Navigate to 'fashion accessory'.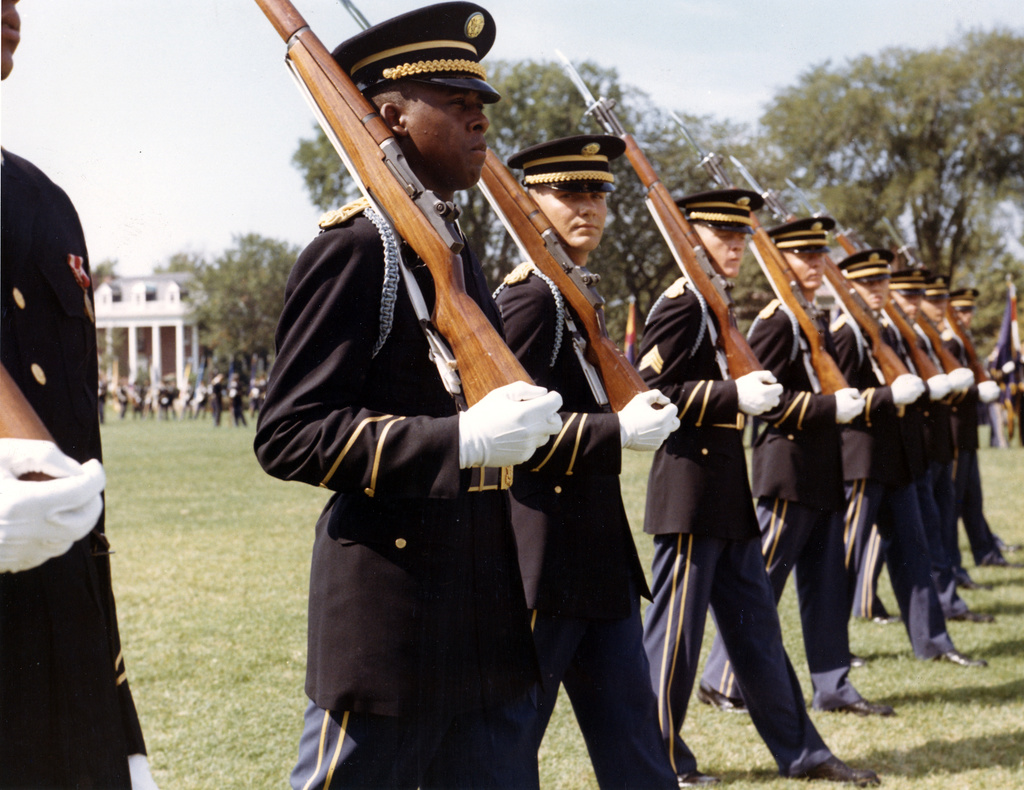
Navigation target: box=[847, 691, 897, 720].
